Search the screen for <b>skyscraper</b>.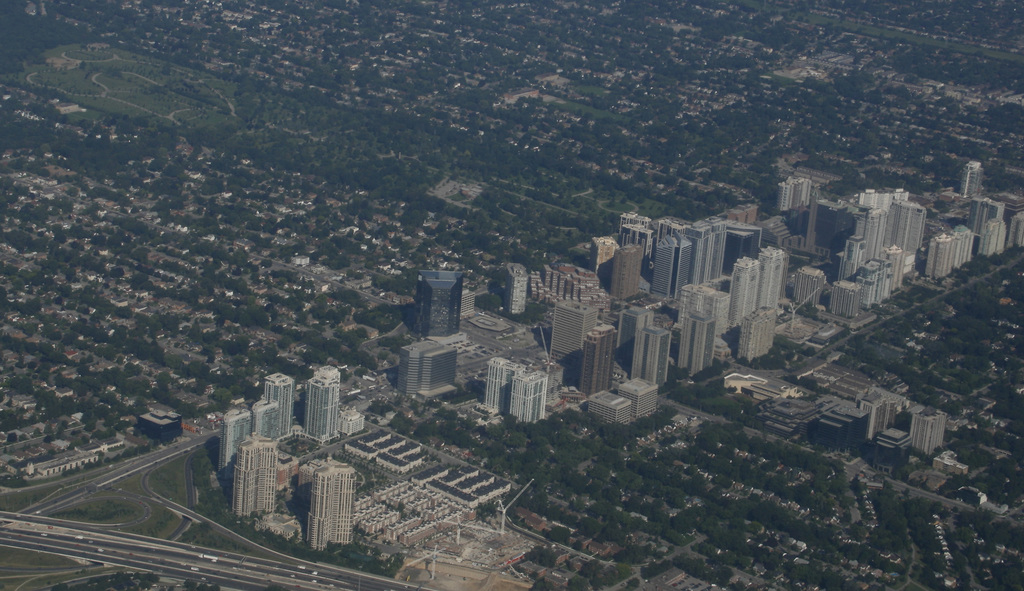
Found at (left=301, top=366, right=348, bottom=444).
